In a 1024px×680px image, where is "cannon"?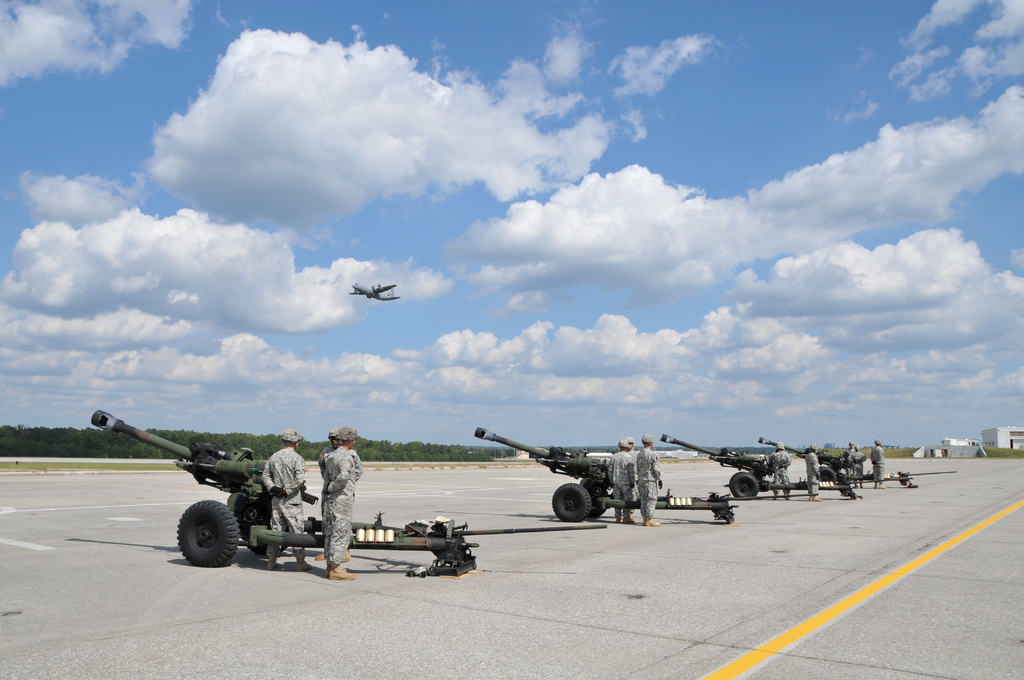
(661,432,915,498).
